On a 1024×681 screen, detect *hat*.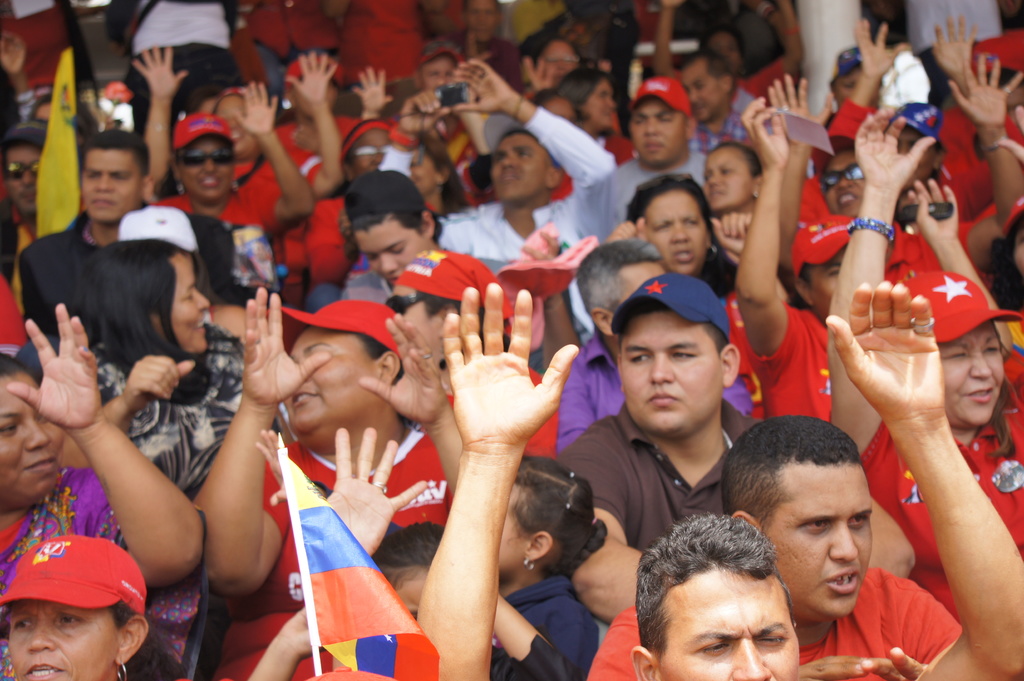
x1=824 y1=46 x2=866 y2=90.
